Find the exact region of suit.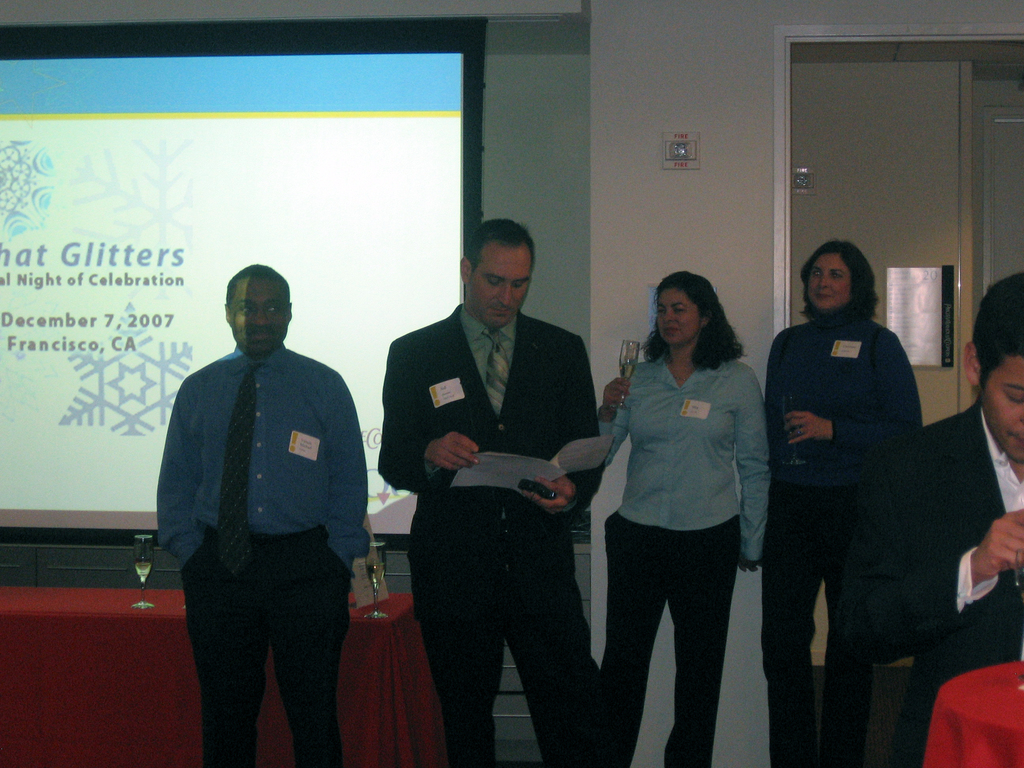
Exact region: 377, 224, 612, 761.
